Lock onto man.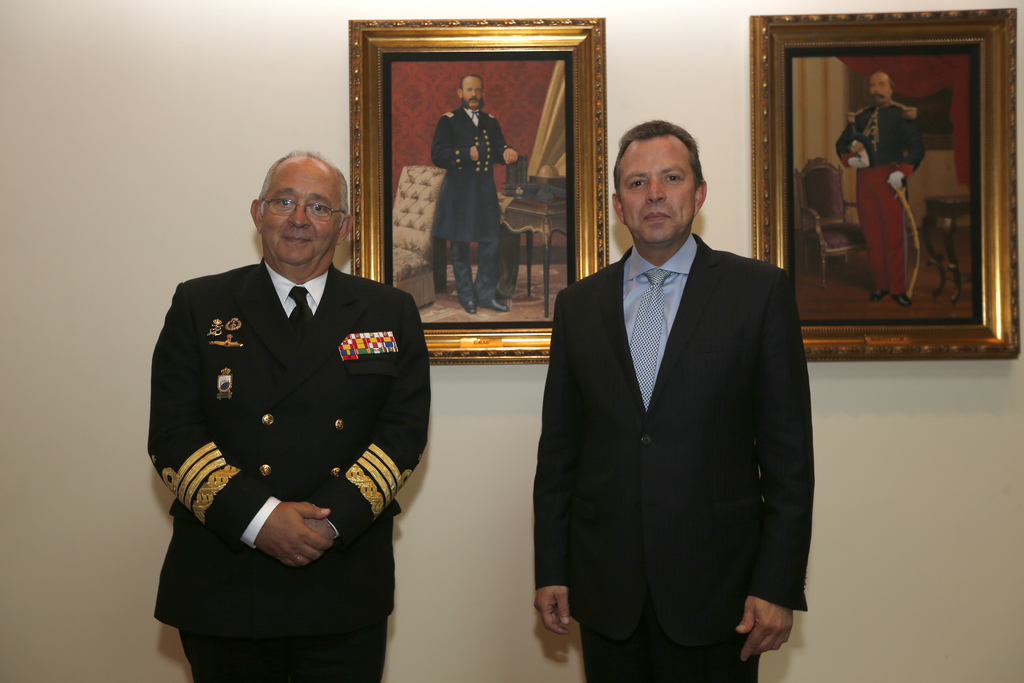
Locked: Rect(527, 113, 819, 672).
